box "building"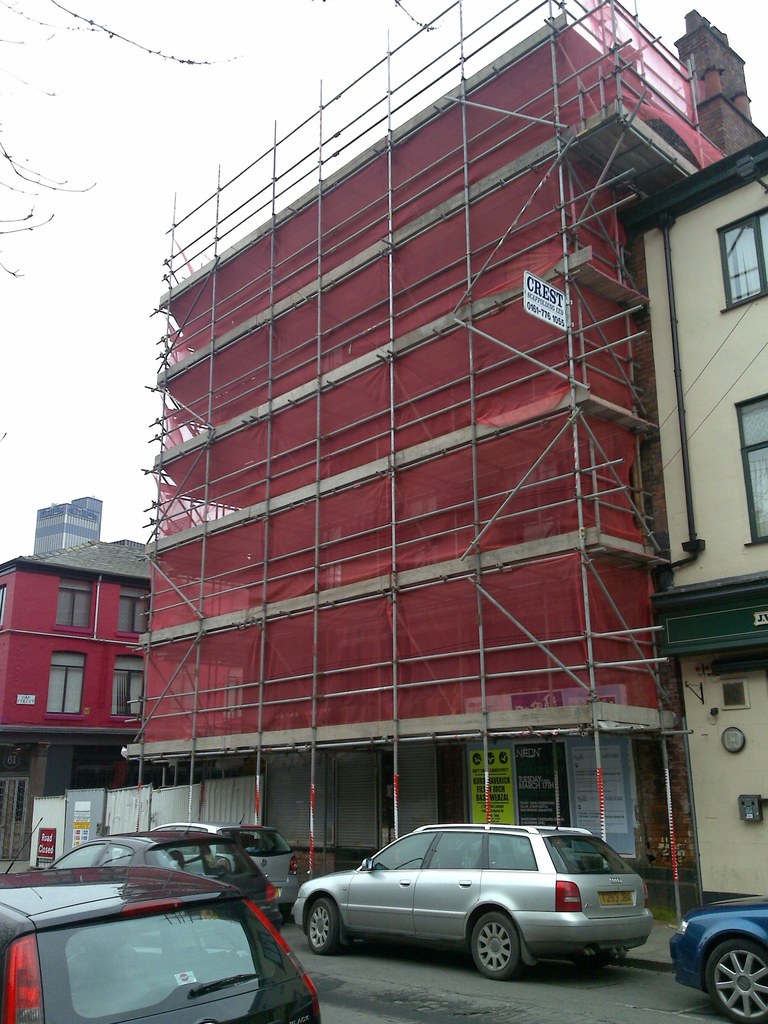
box(618, 140, 767, 922)
